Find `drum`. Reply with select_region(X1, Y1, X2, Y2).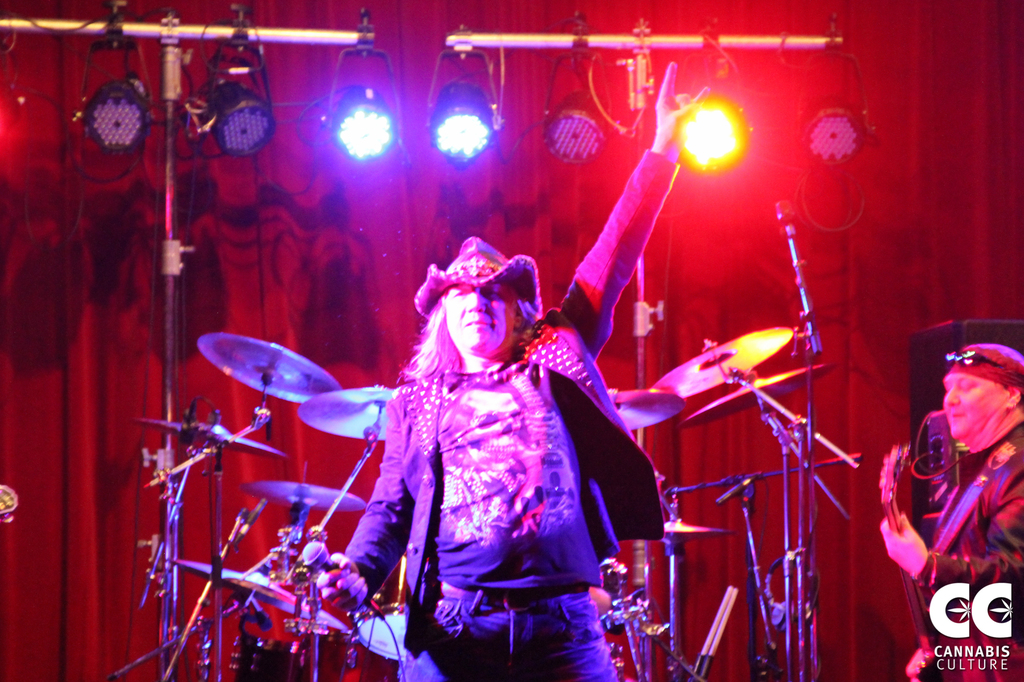
select_region(587, 560, 624, 618).
